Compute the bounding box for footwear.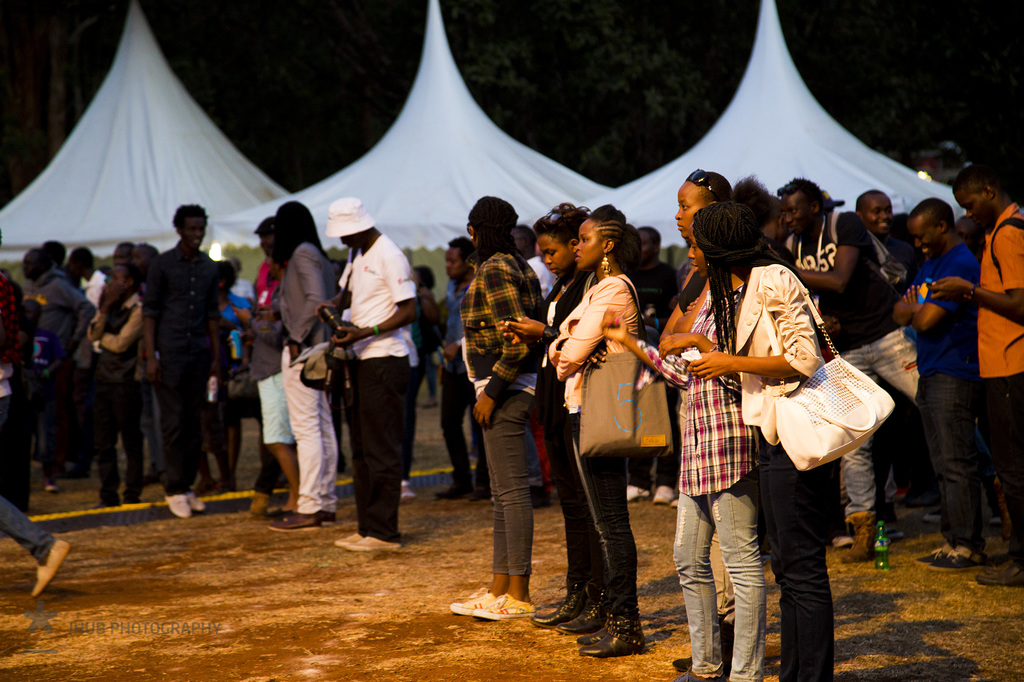
(623, 486, 648, 502).
